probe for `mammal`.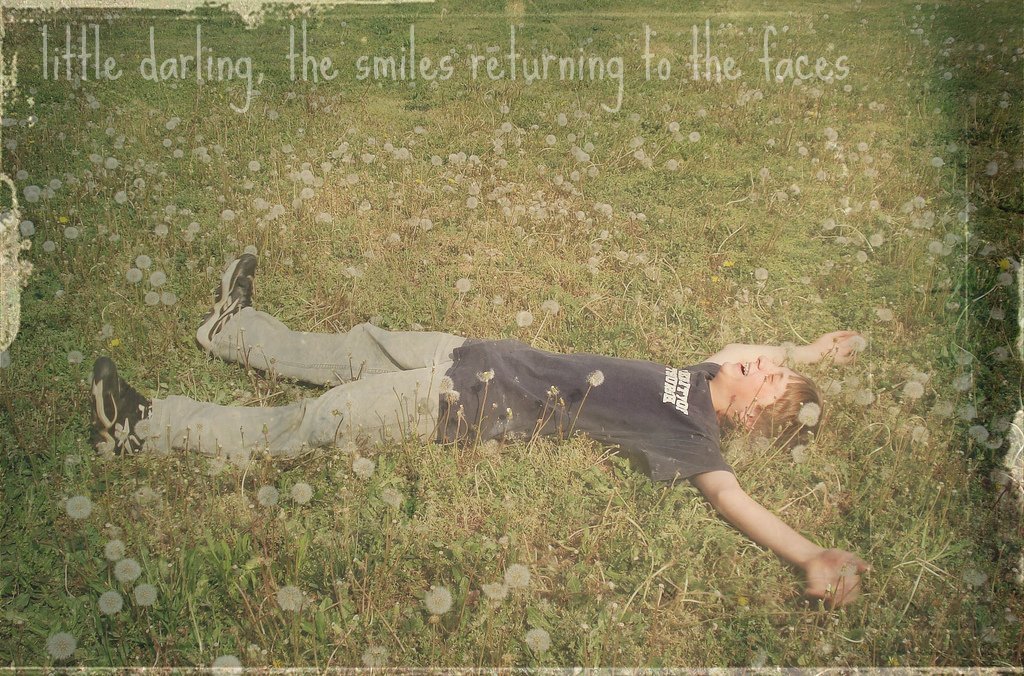
Probe result: (44,262,847,539).
